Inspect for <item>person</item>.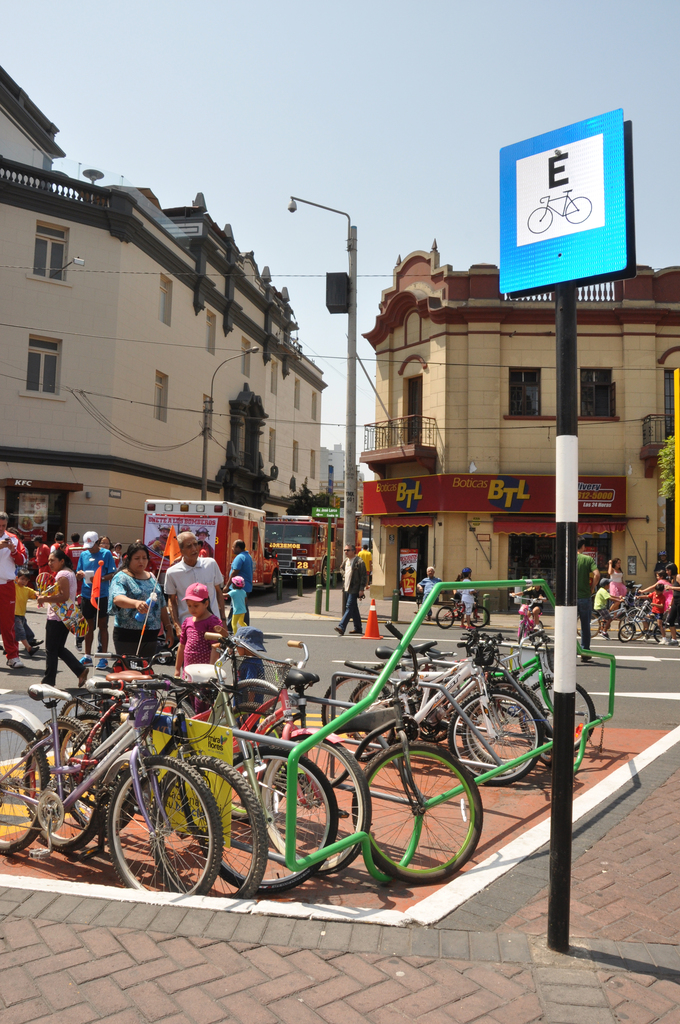
Inspection: 35:552:91:688.
